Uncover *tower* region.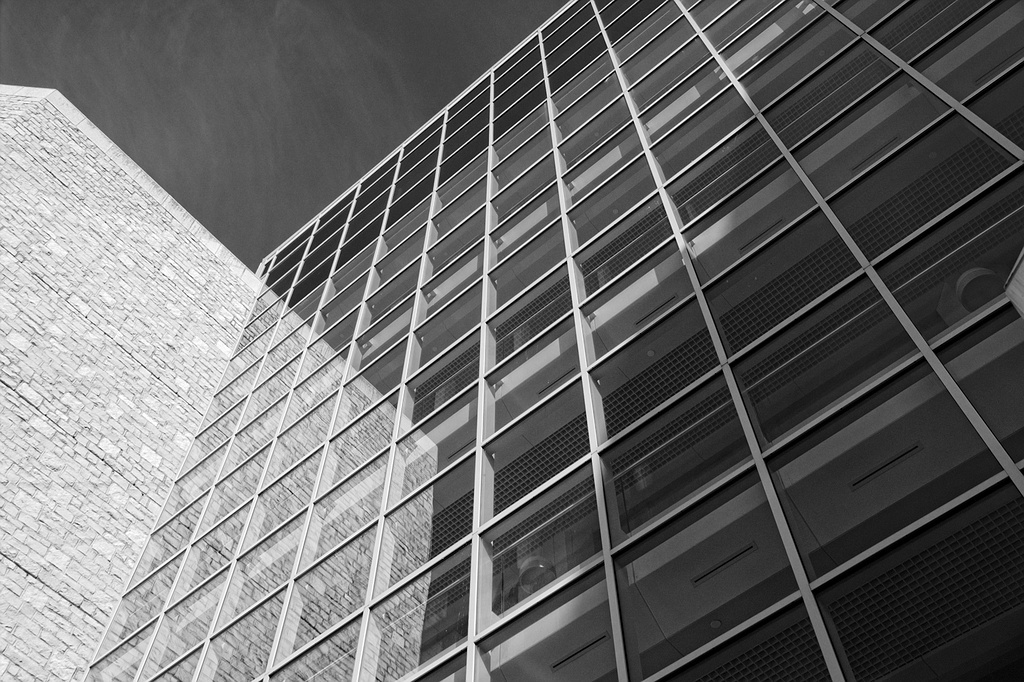
Uncovered: x1=0 y1=0 x2=1023 y2=681.
